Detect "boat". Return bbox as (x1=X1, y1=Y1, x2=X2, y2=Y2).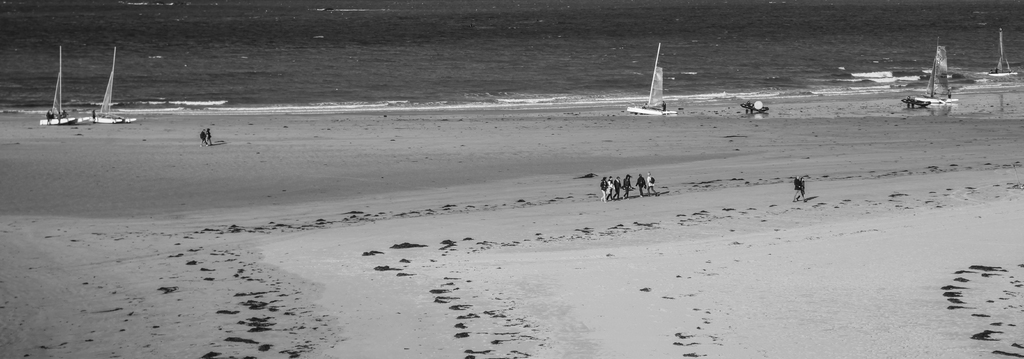
(x1=87, y1=45, x2=138, y2=125).
